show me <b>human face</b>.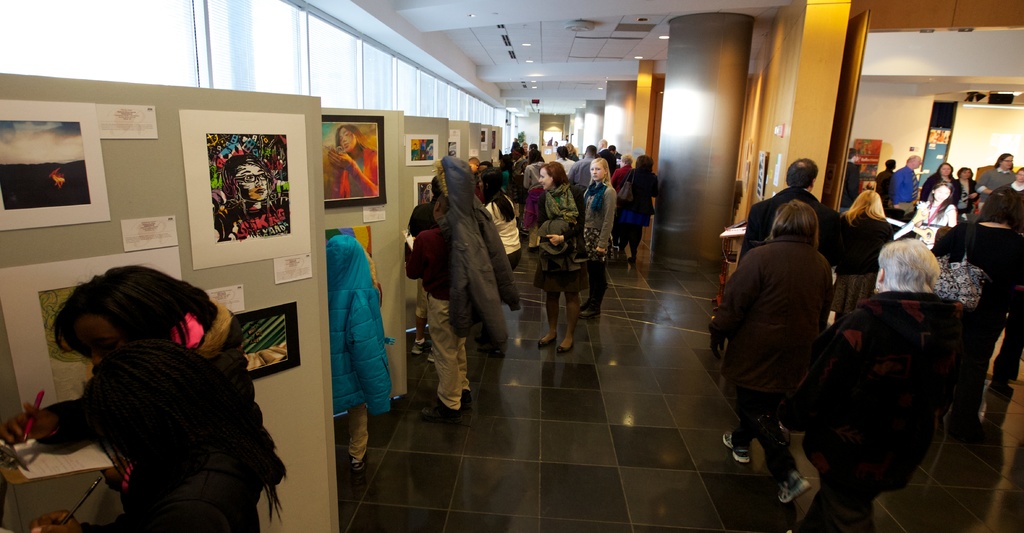
<b>human face</b> is here: box=[1018, 169, 1023, 181].
